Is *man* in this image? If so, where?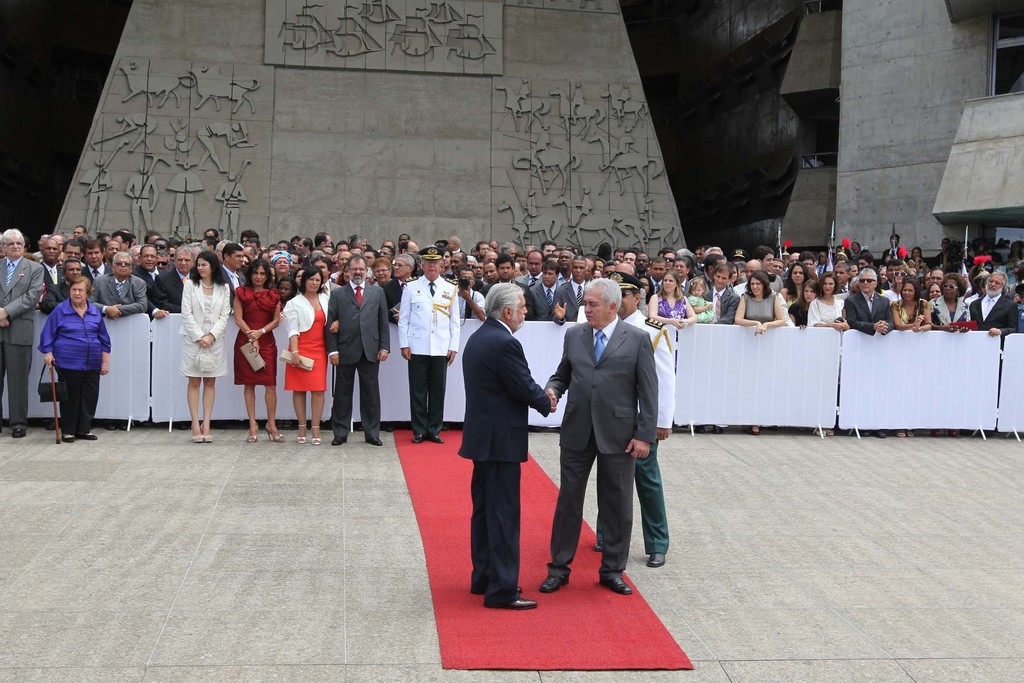
Yes, at 758,247,780,288.
